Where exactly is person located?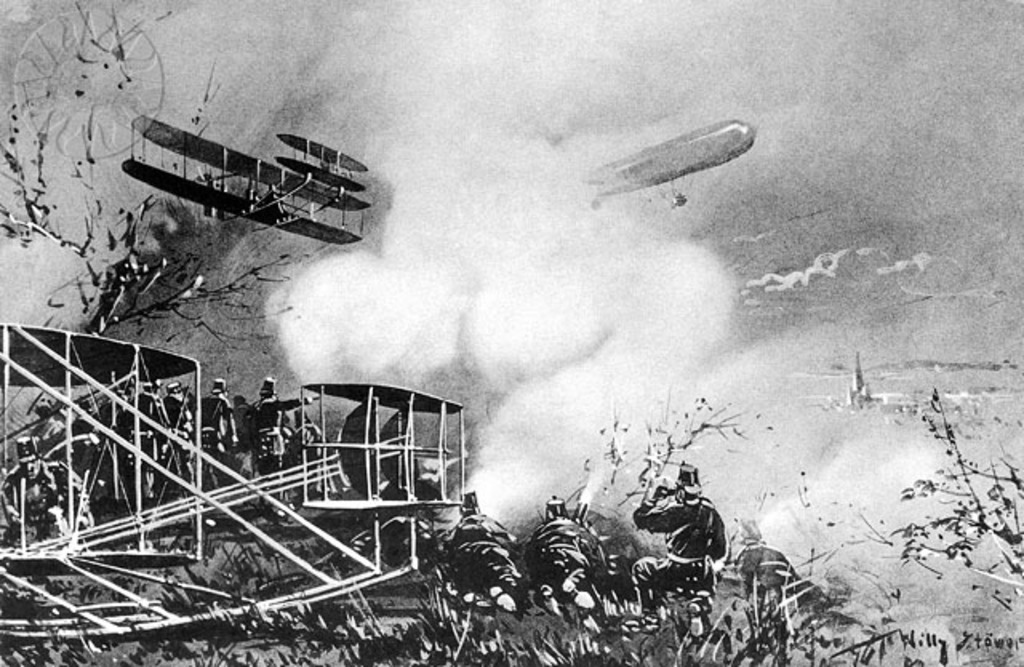
Its bounding box is locate(184, 369, 238, 477).
